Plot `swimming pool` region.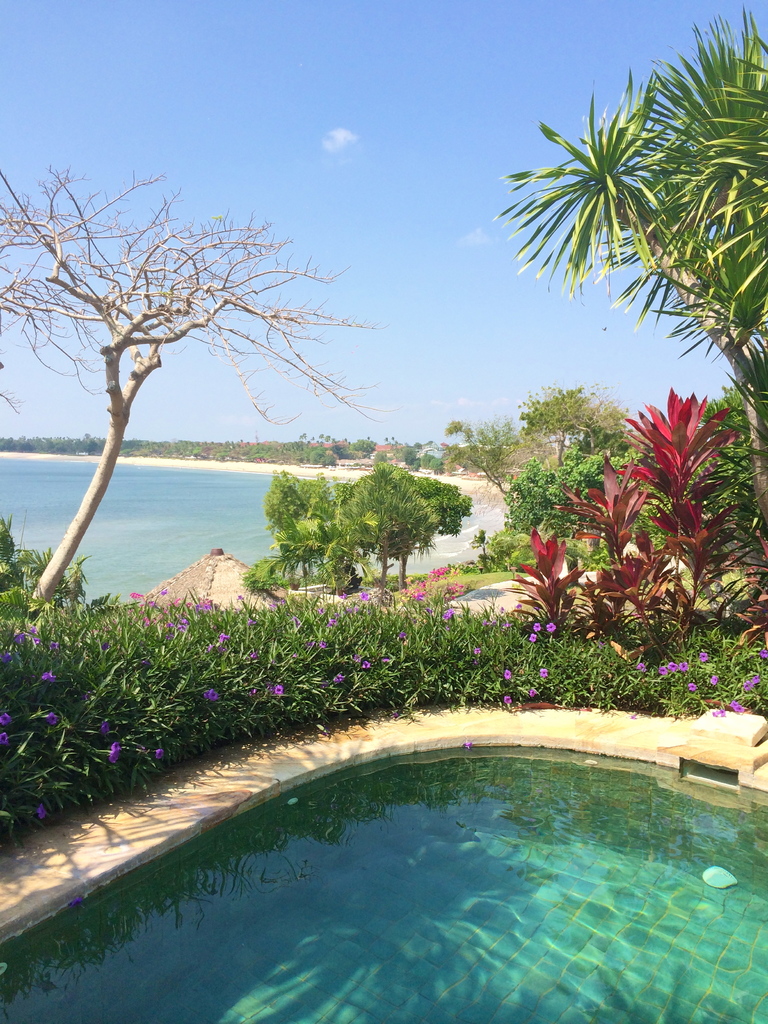
Plotted at [x1=58, y1=710, x2=767, y2=1023].
